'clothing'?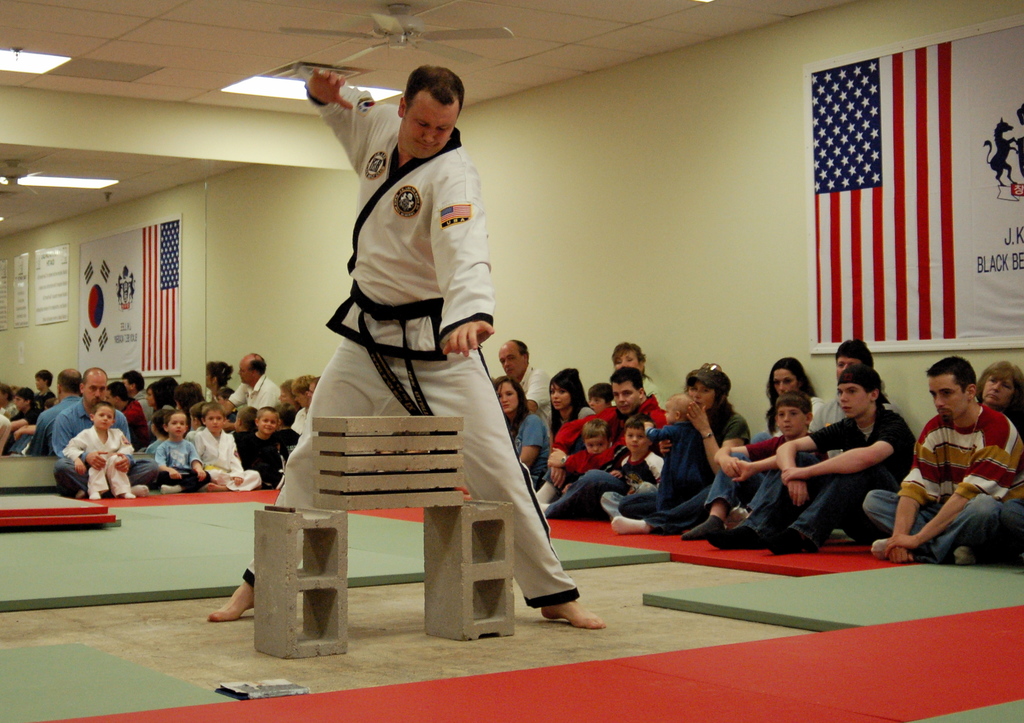
509/417/561/489
